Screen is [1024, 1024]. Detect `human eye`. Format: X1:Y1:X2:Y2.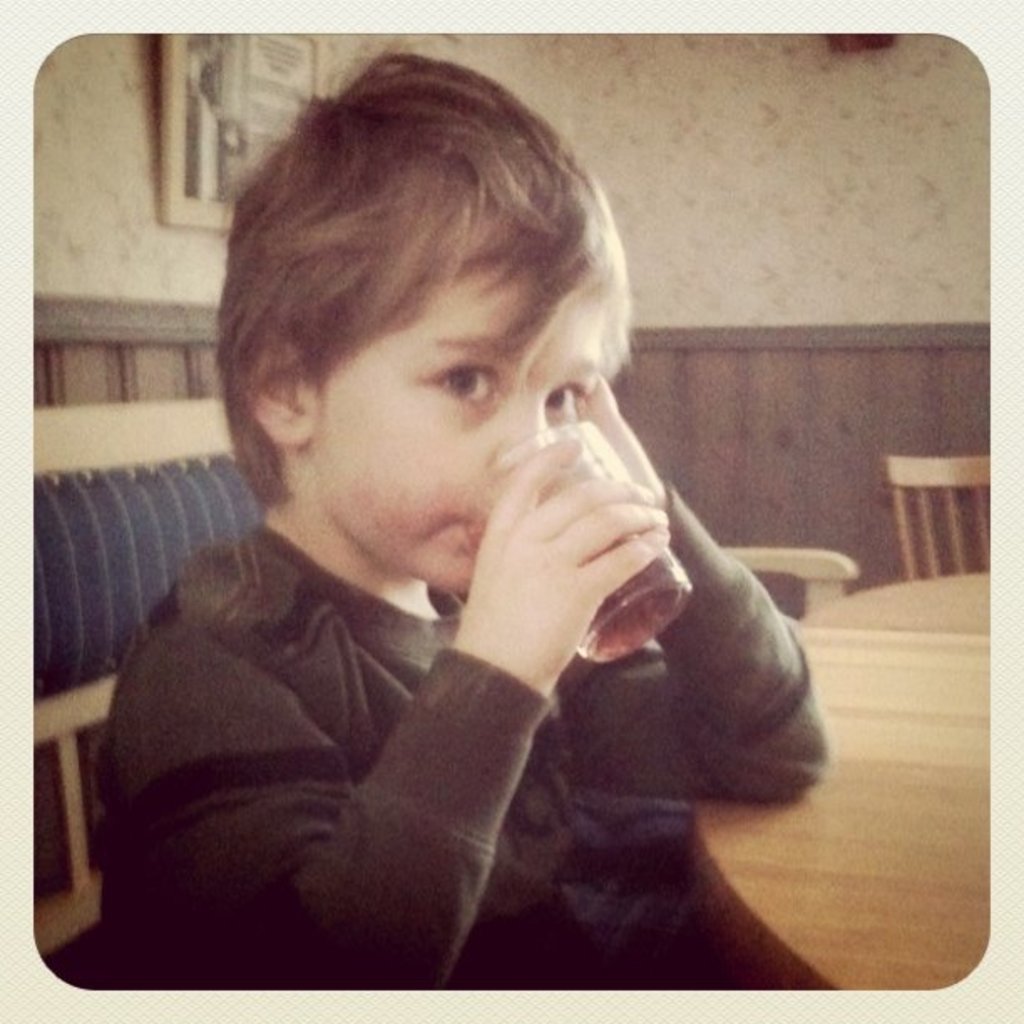
405:351:517:430.
